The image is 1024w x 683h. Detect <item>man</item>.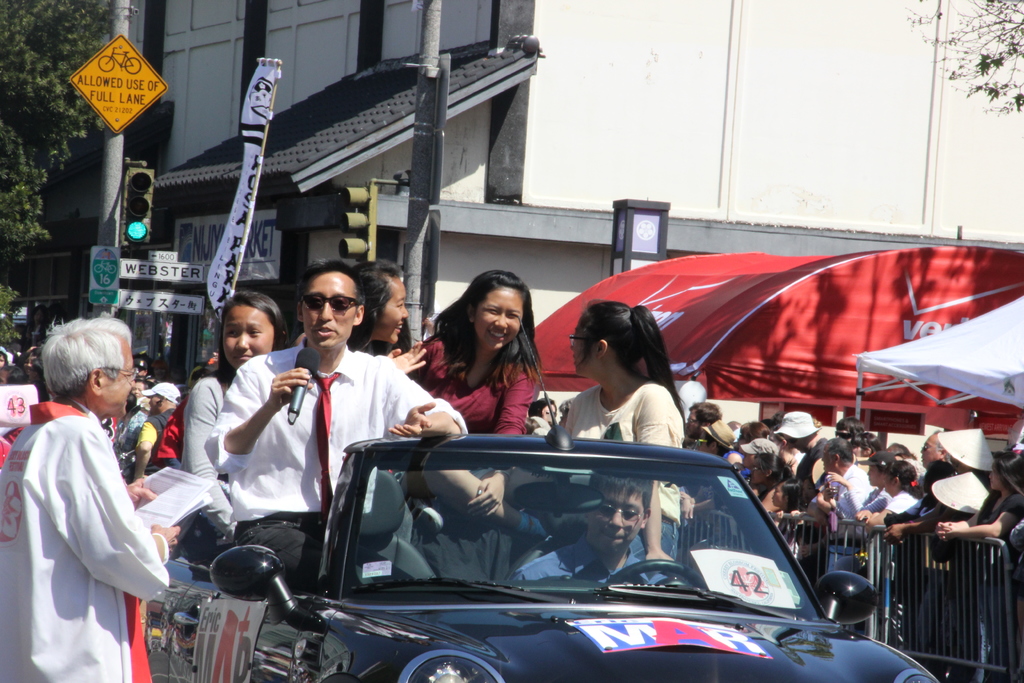
Detection: box(0, 309, 185, 682).
